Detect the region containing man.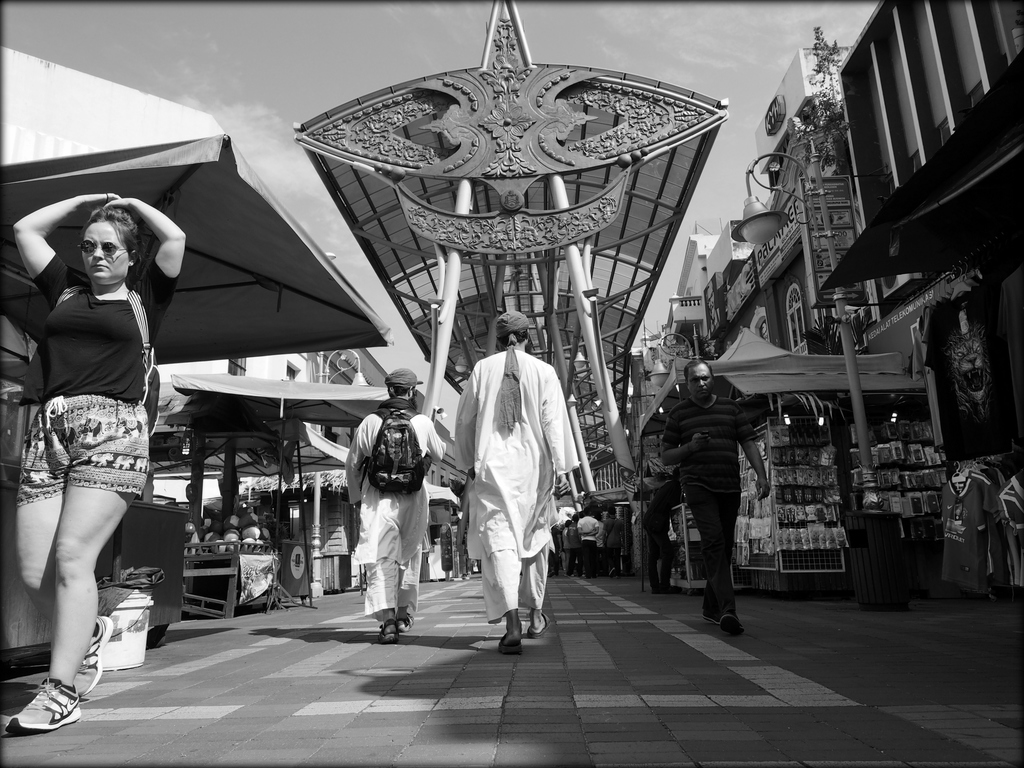
[x1=455, y1=311, x2=579, y2=655].
